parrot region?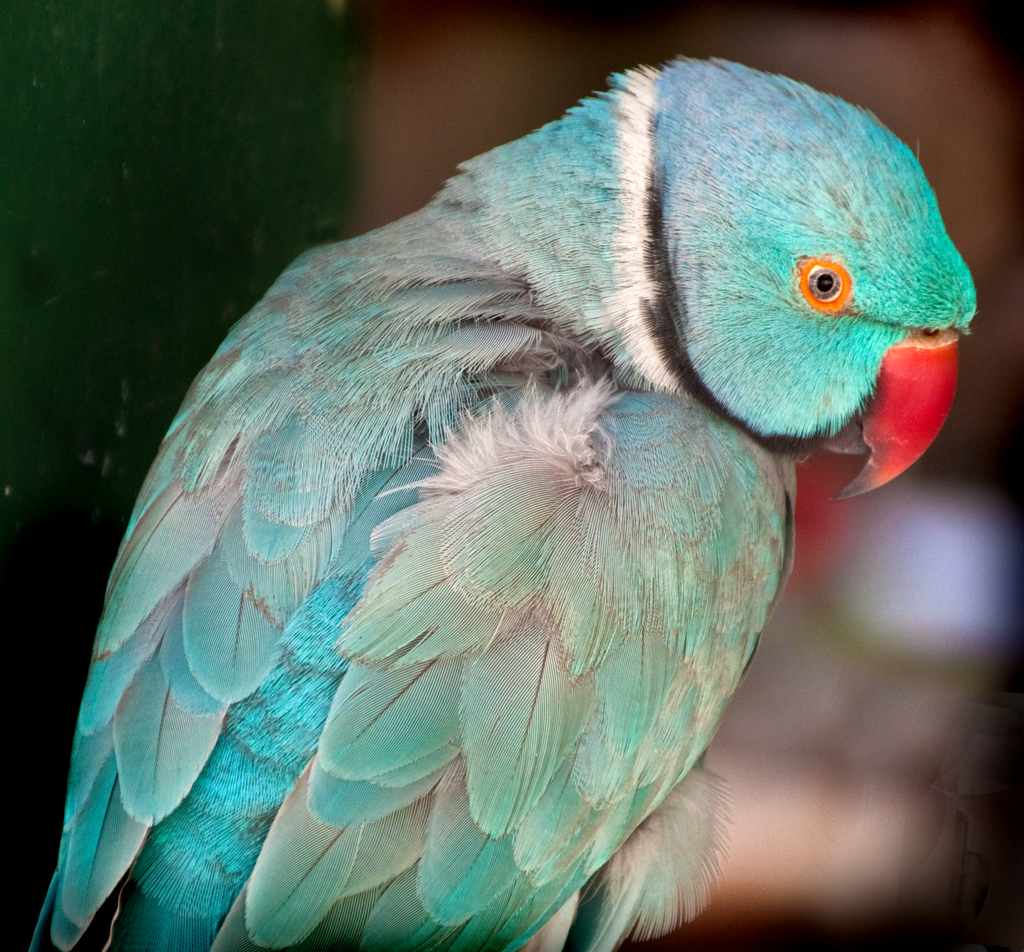
19,44,991,951
